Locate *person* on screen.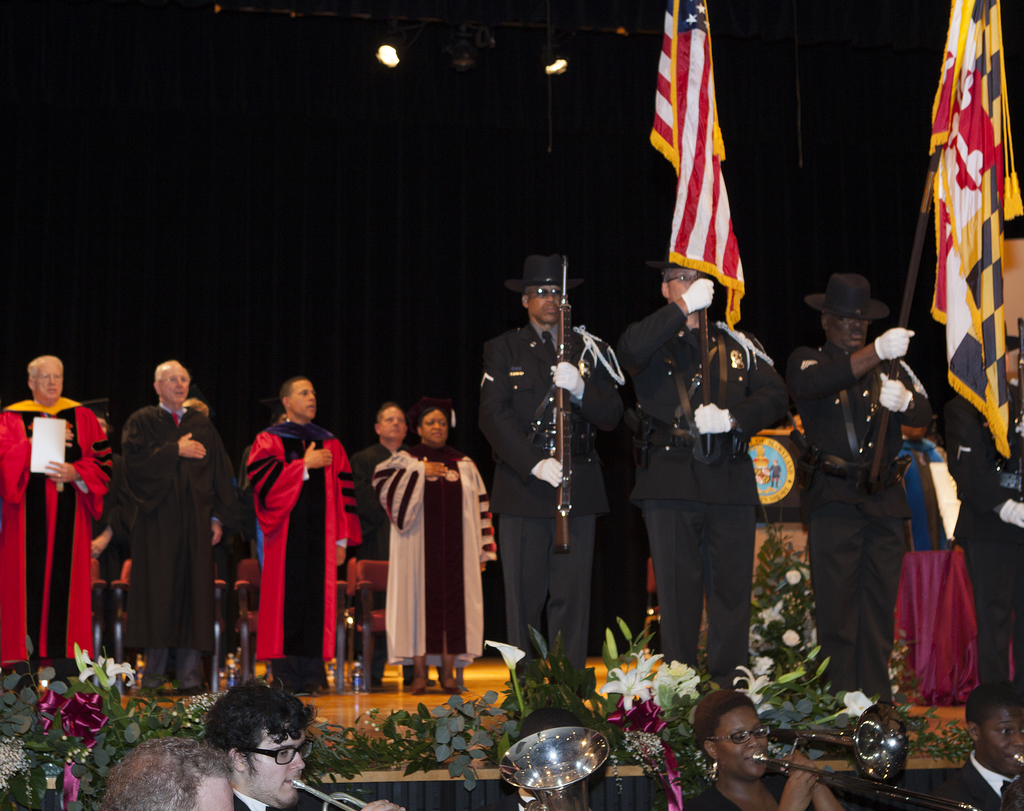
On screen at 118 359 231 690.
